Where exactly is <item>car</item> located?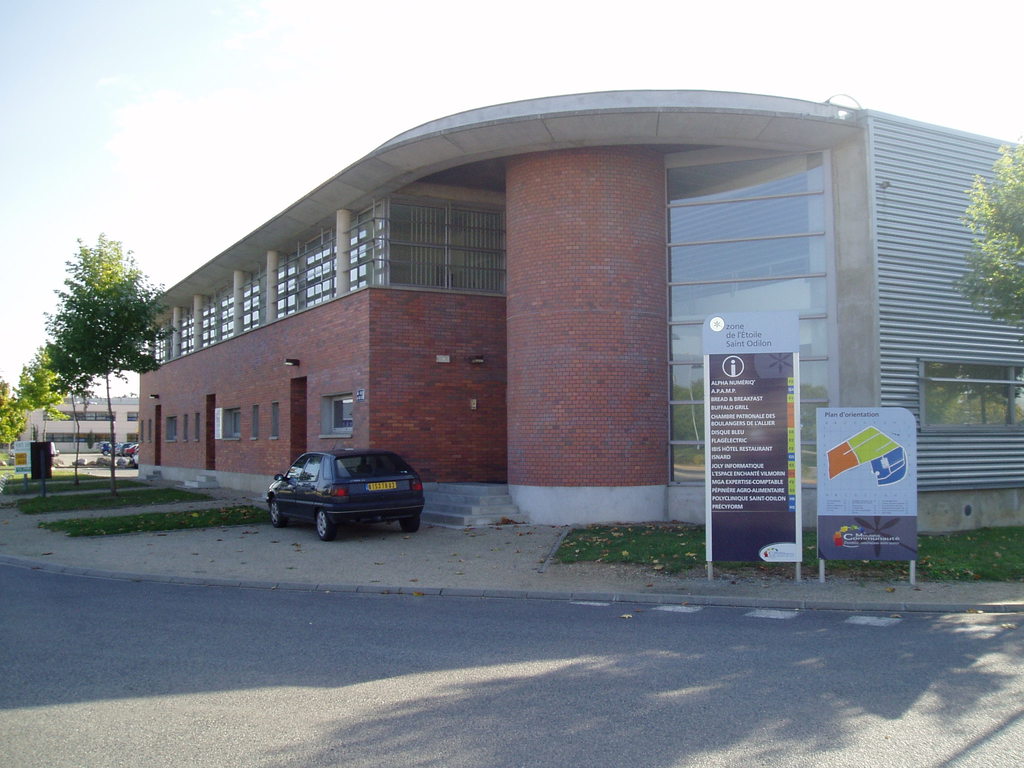
Its bounding box is 102 444 116 454.
